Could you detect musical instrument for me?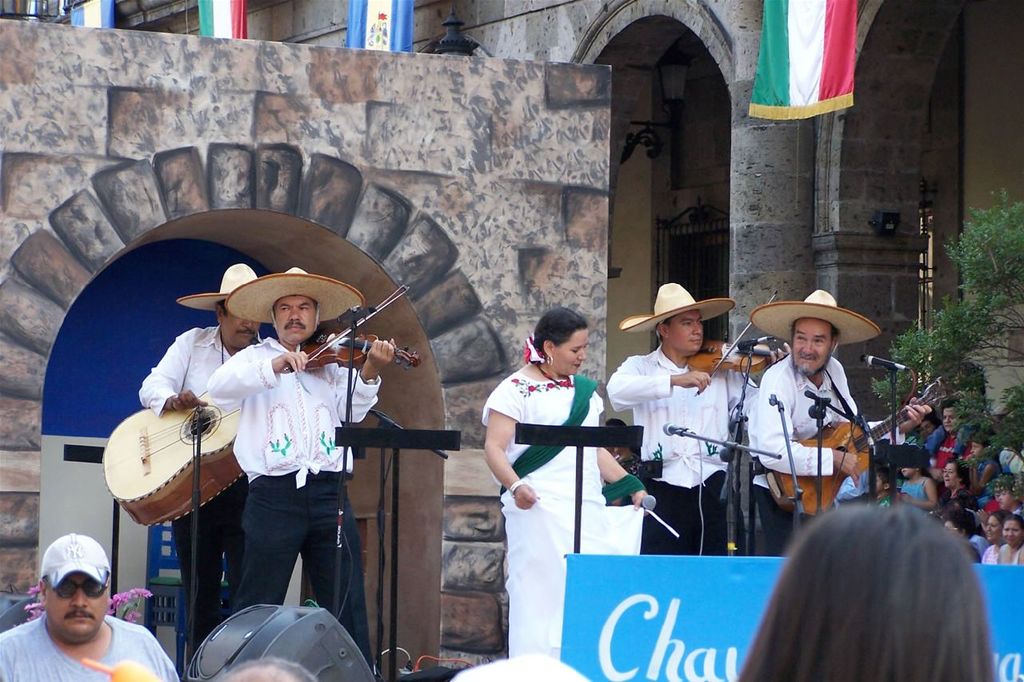
Detection result: pyautogui.locateOnScreen(764, 374, 975, 540).
